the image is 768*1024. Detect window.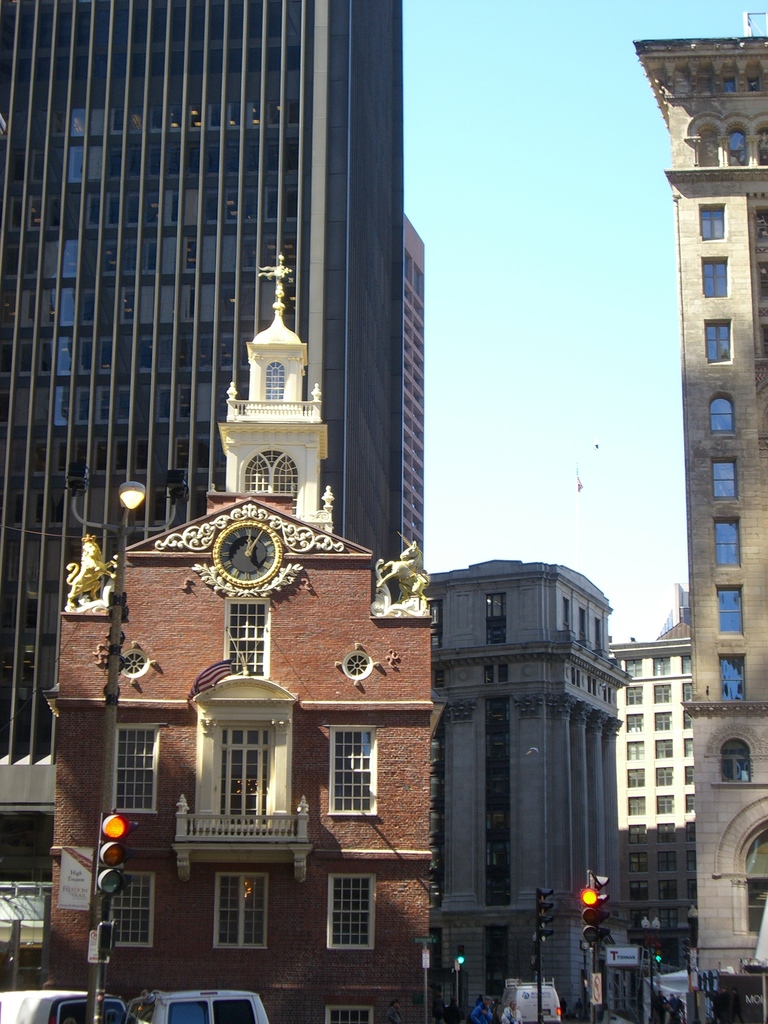
Detection: 658/817/674/845.
